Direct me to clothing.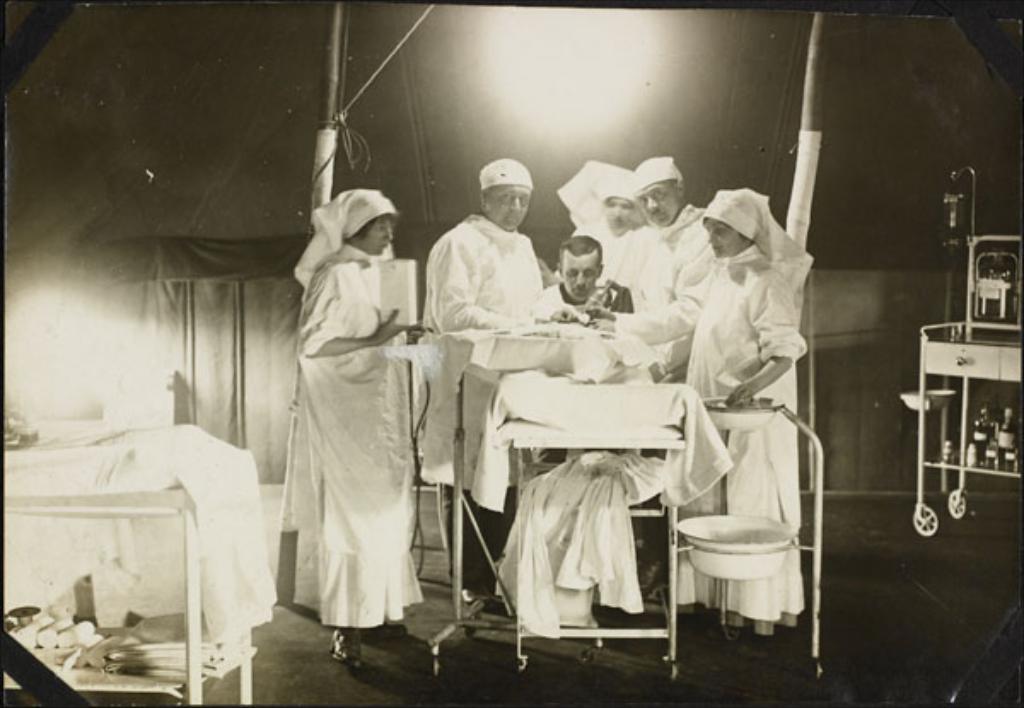
Direction: BBox(672, 266, 797, 609).
